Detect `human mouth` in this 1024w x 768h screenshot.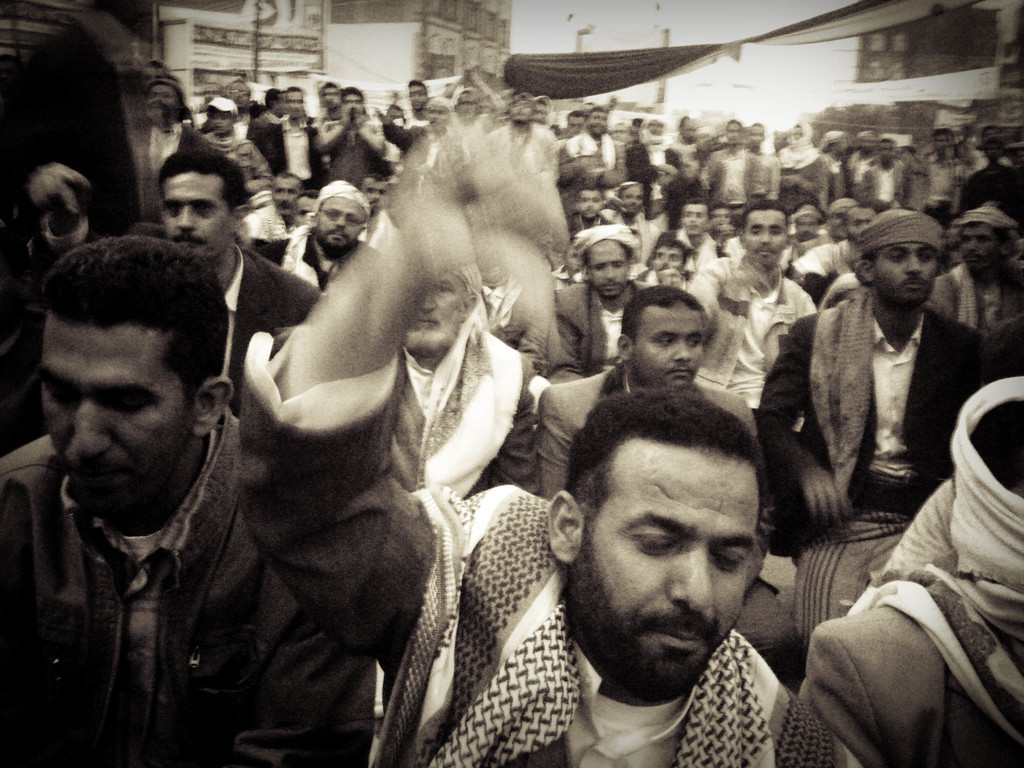
Detection: {"left": 669, "top": 366, "right": 692, "bottom": 378}.
